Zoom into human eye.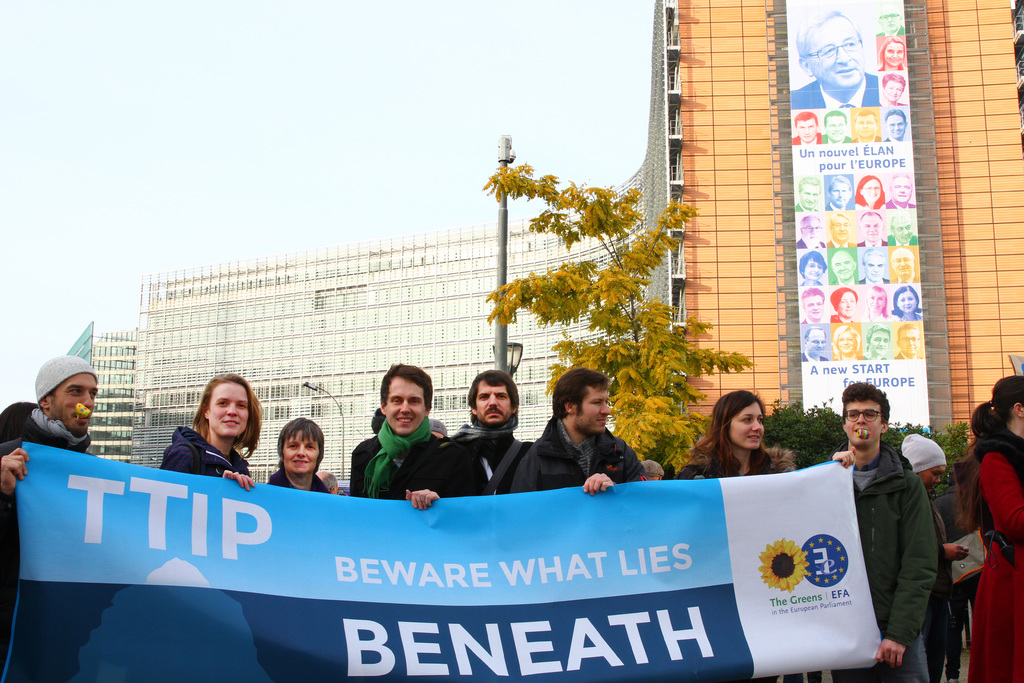
Zoom target: crop(757, 415, 762, 425).
